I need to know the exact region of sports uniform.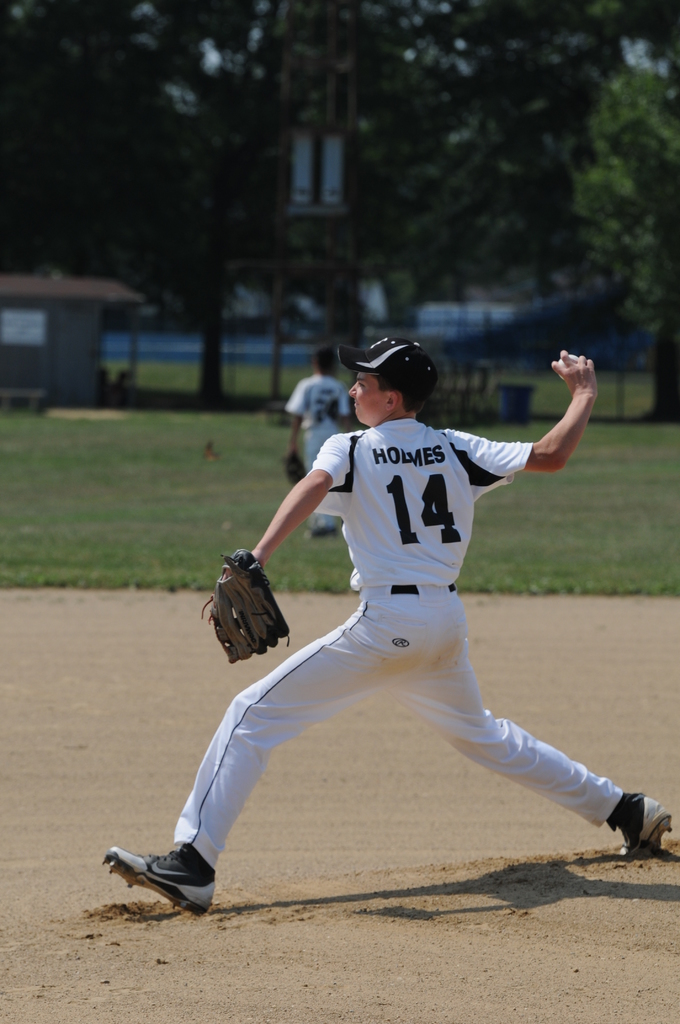
Region: detection(283, 362, 374, 536).
